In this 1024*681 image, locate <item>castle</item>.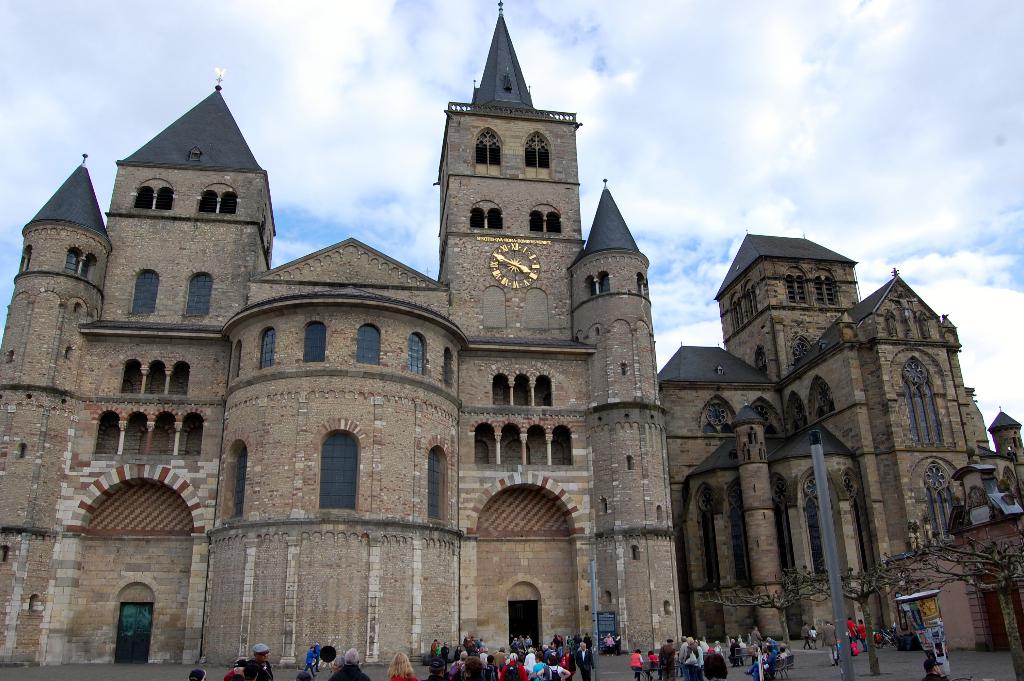
Bounding box: Rect(0, 0, 1023, 672).
